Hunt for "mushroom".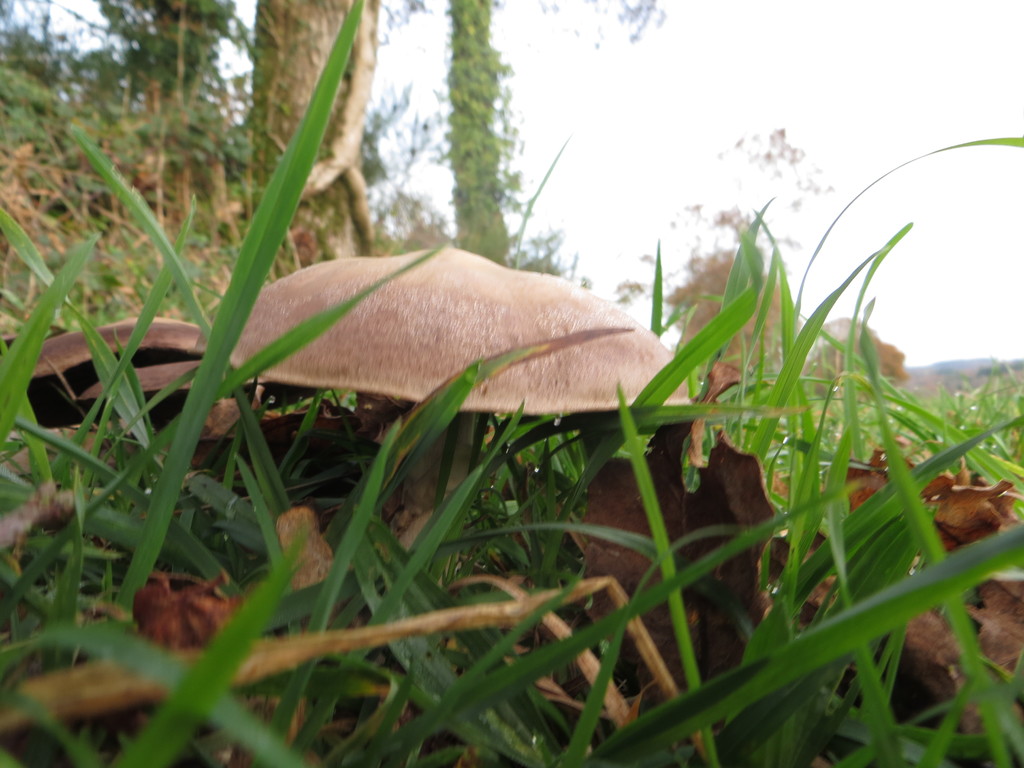
Hunted down at x1=7, y1=319, x2=236, y2=484.
